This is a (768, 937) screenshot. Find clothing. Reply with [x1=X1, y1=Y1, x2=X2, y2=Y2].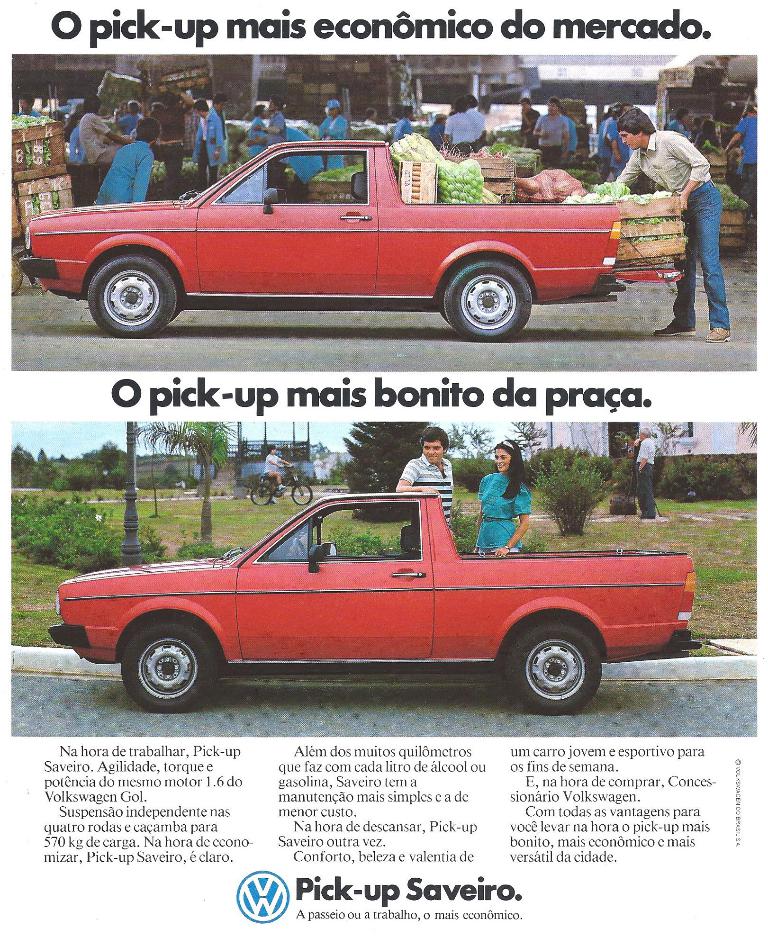
[x1=600, y1=114, x2=629, y2=188].
